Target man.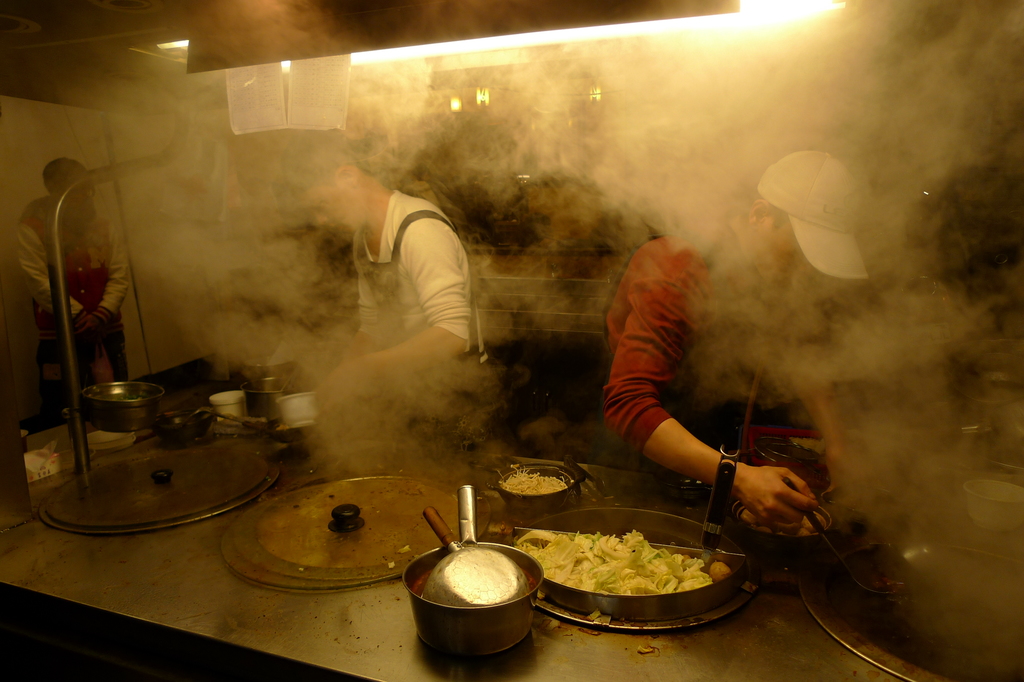
Target region: <box>5,158,129,439</box>.
